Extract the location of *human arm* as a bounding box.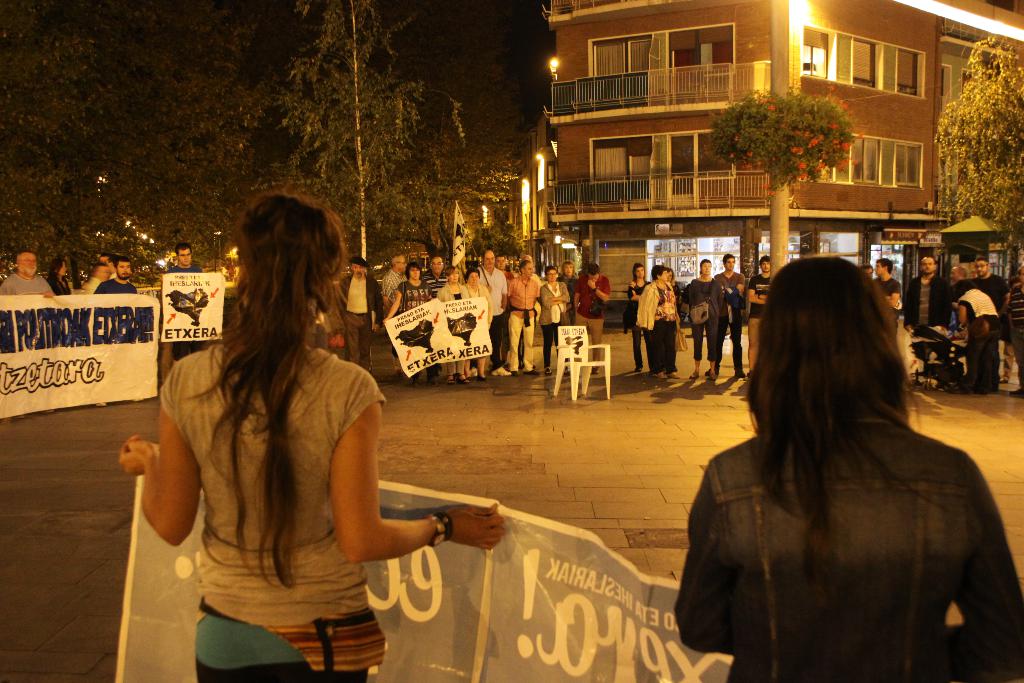
(left=670, top=462, right=739, bottom=659).
